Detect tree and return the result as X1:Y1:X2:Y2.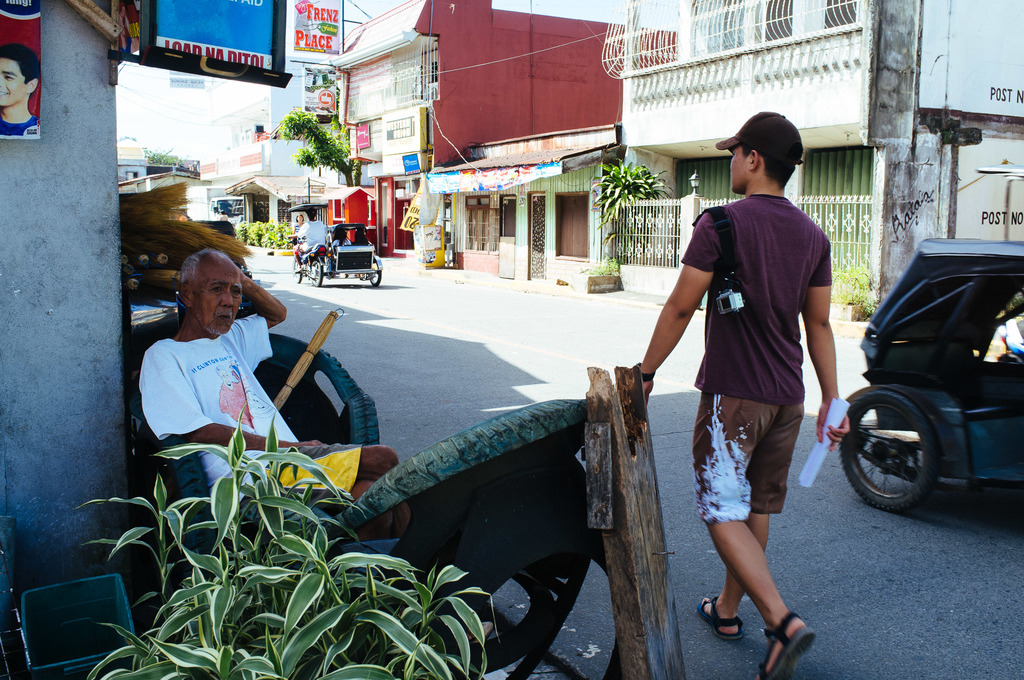
143:147:188:163.
